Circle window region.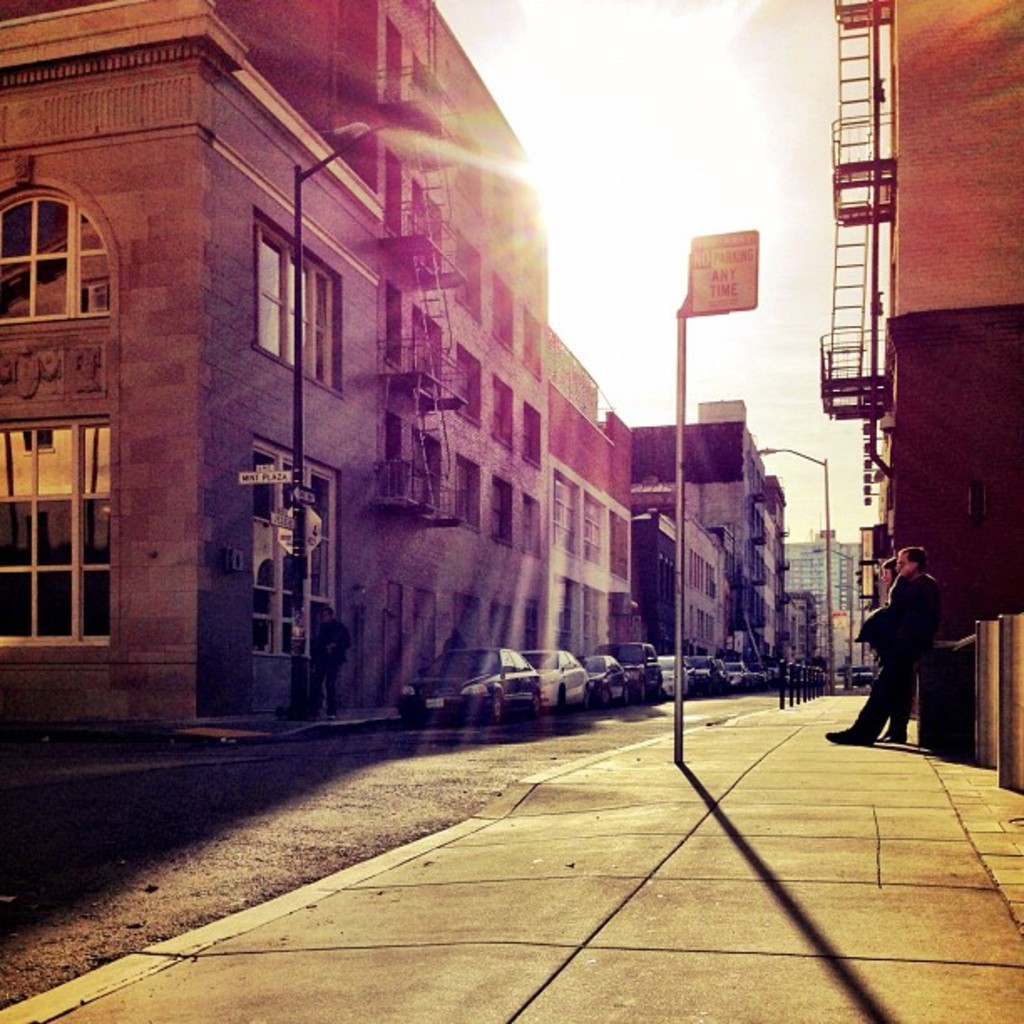
Region: BBox(2, 410, 114, 651).
